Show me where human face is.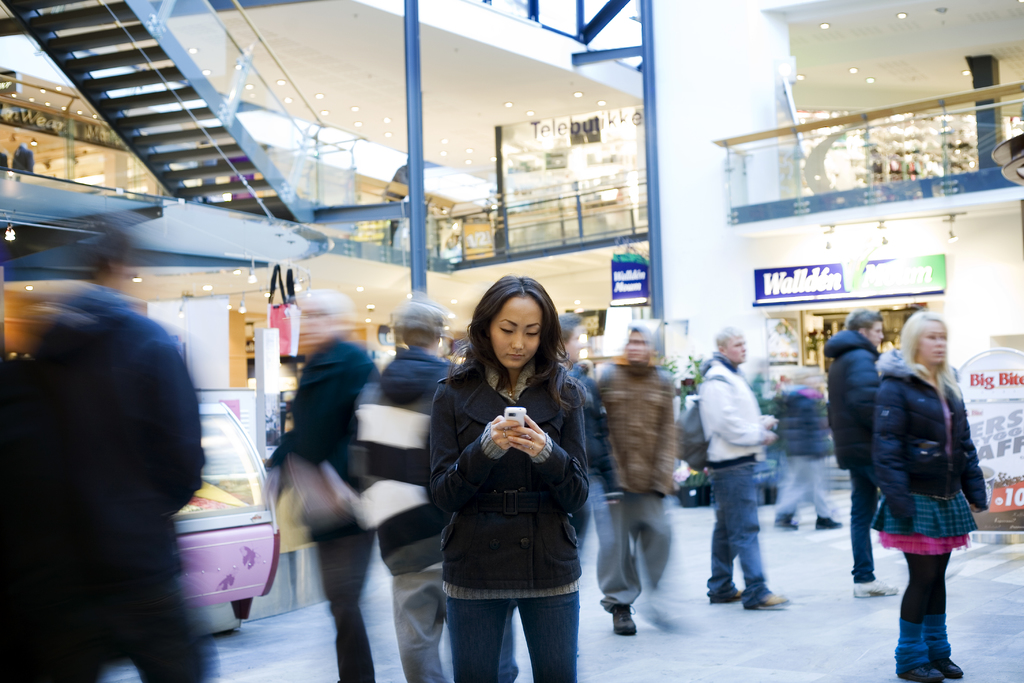
human face is at [x1=724, y1=333, x2=748, y2=364].
